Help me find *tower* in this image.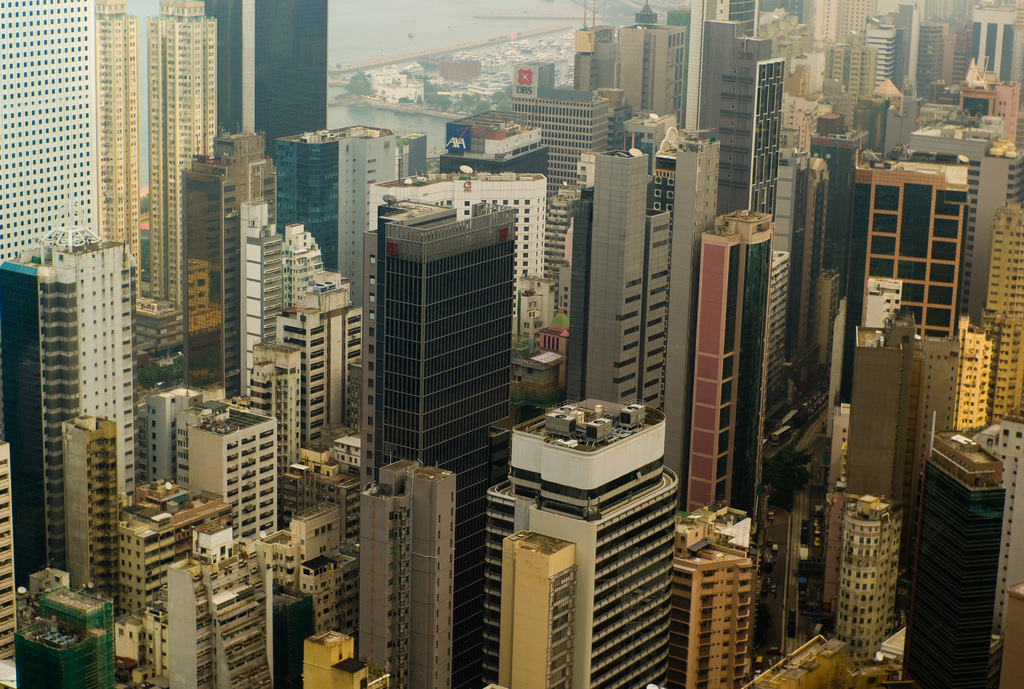
Found it: 887,0,1021,188.
